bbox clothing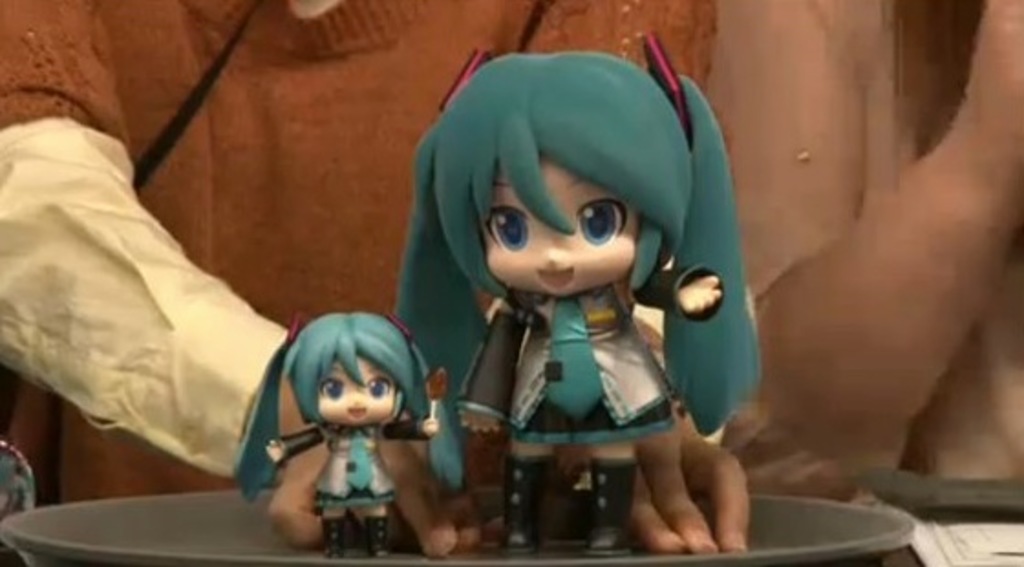
box=[0, 0, 724, 507]
